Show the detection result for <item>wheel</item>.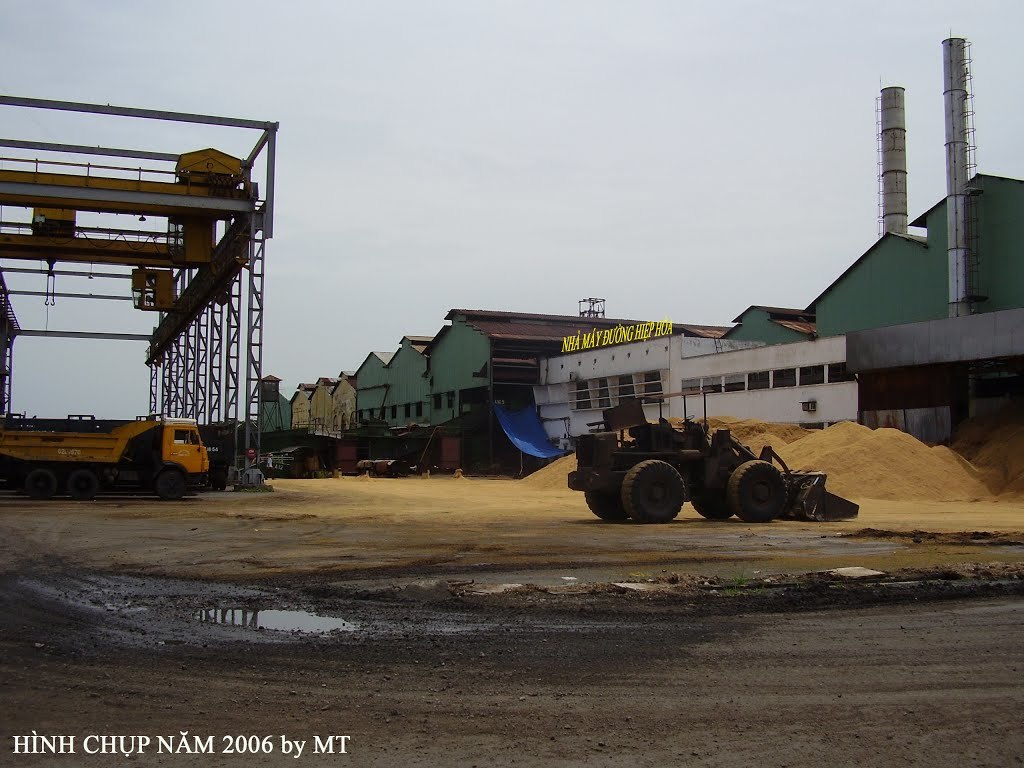
[left=70, top=470, right=100, bottom=499].
